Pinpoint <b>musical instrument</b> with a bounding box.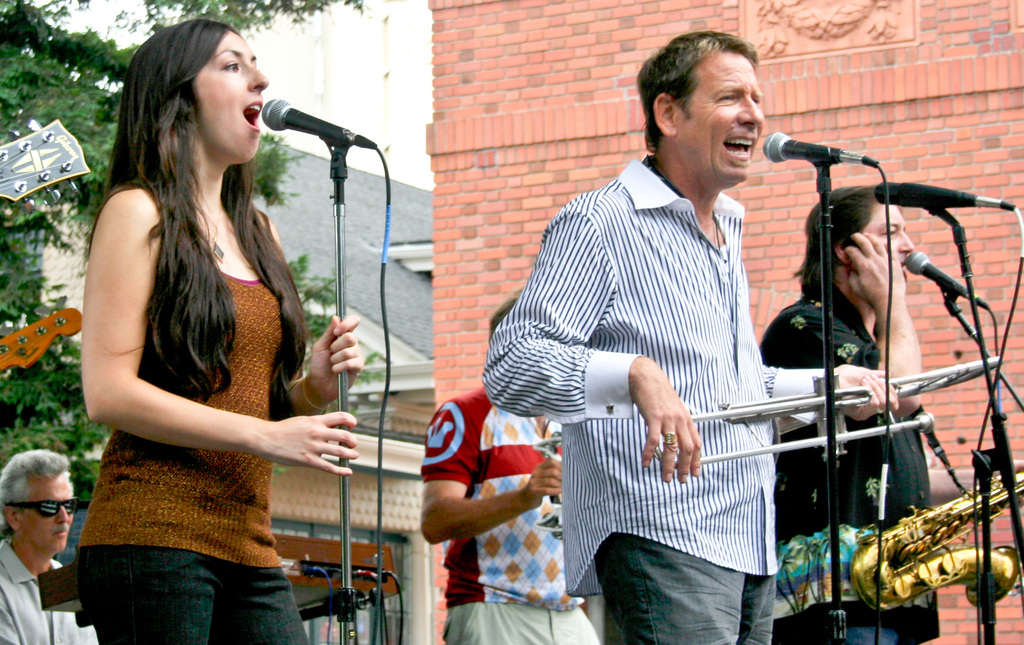
pyautogui.locateOnScreen(650, 352, 1005, 473).
